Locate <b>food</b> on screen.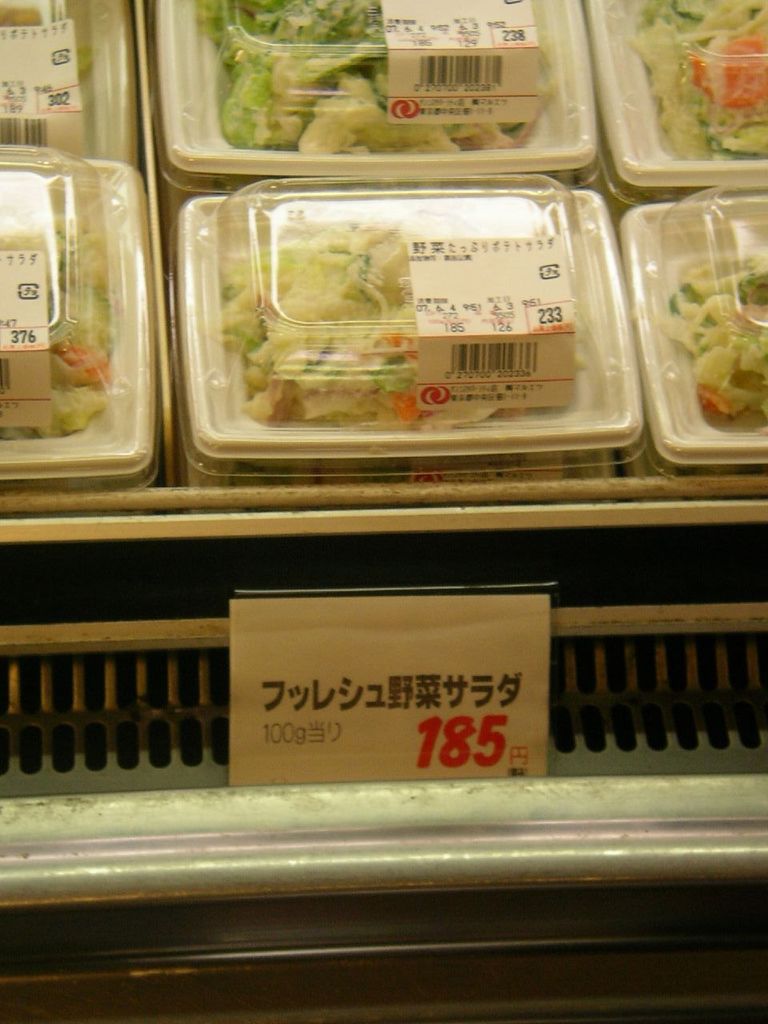
On screen at {"x1": 660, "y1": 250, "x2": 767, "y2": 418}.
